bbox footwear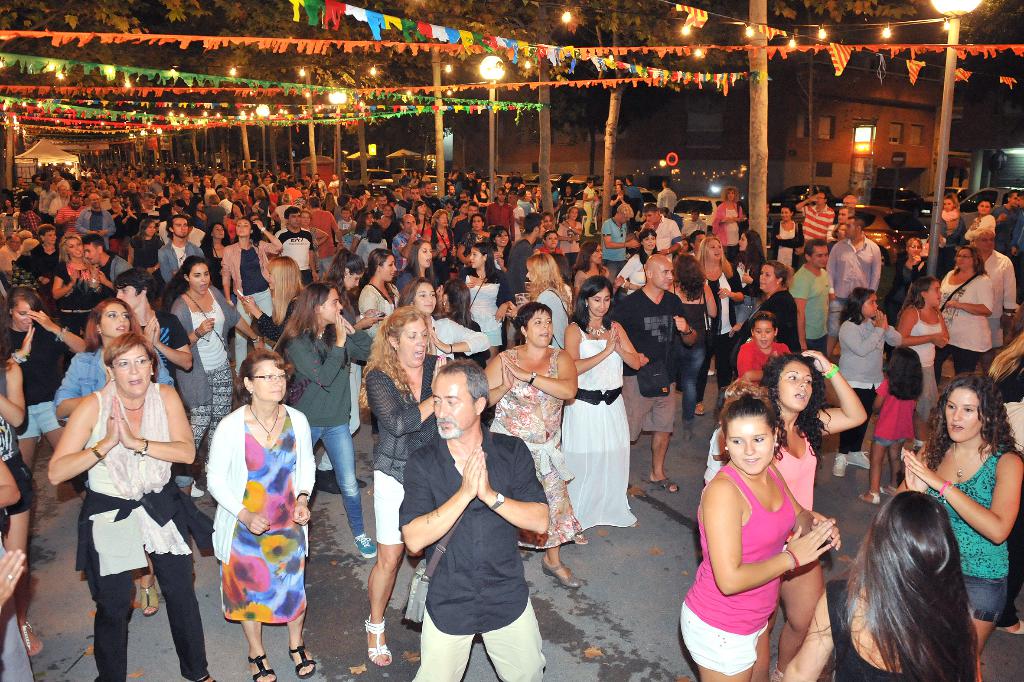
locate(543, 558, 582, 591)
